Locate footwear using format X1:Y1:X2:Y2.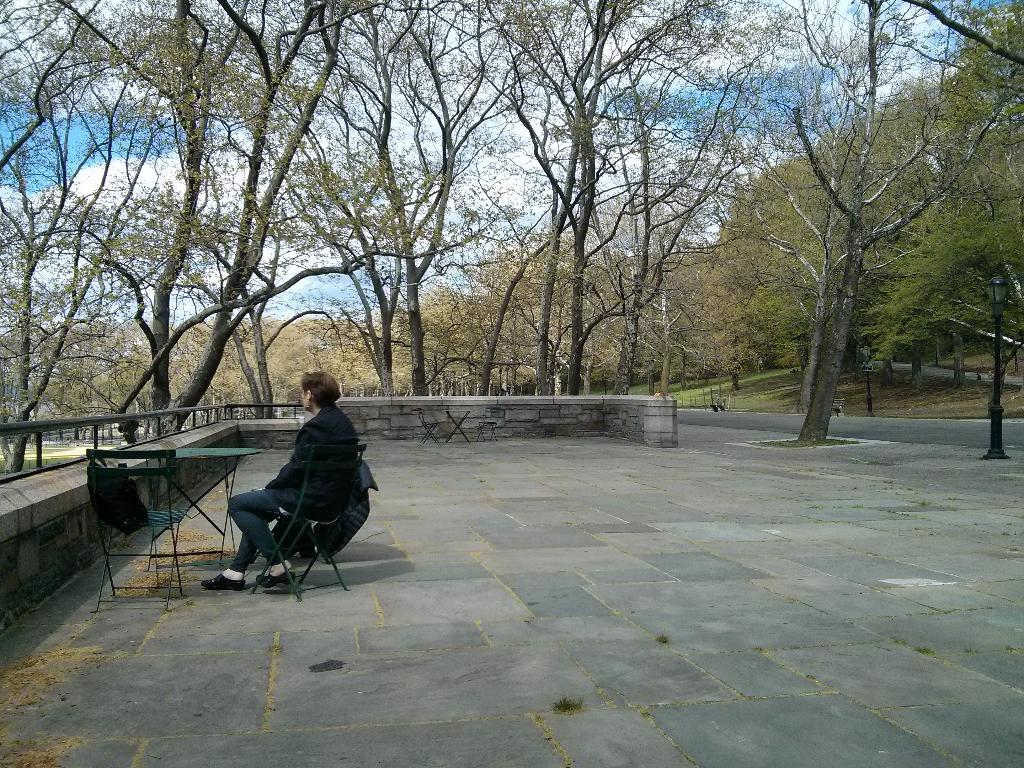
252:569:296:589.
